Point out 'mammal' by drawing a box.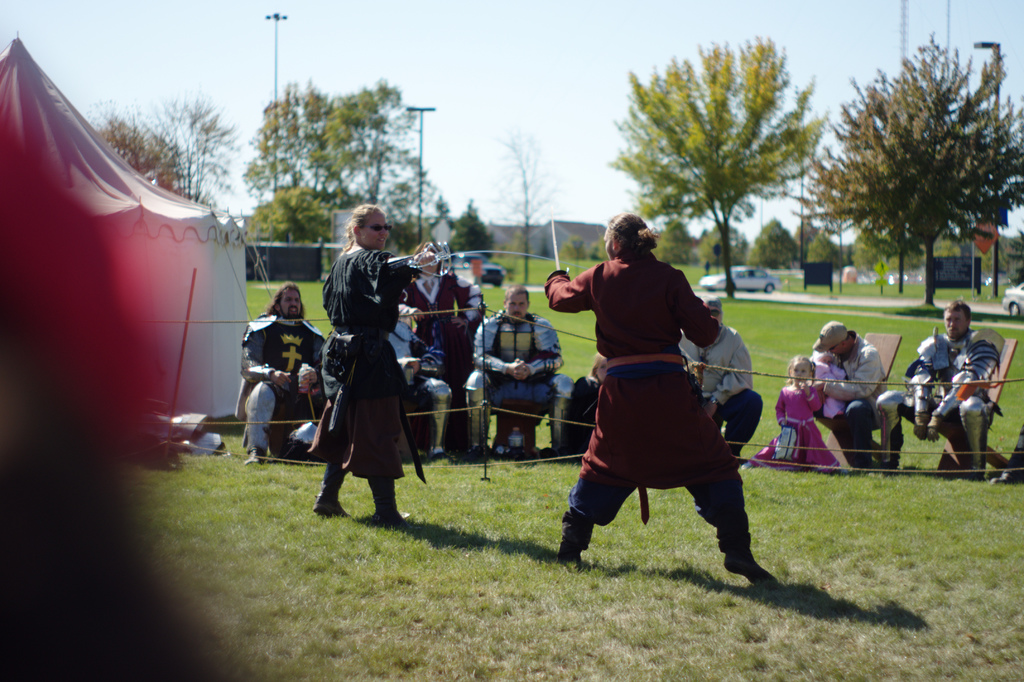
BBox(567, 353, 612, 459).
